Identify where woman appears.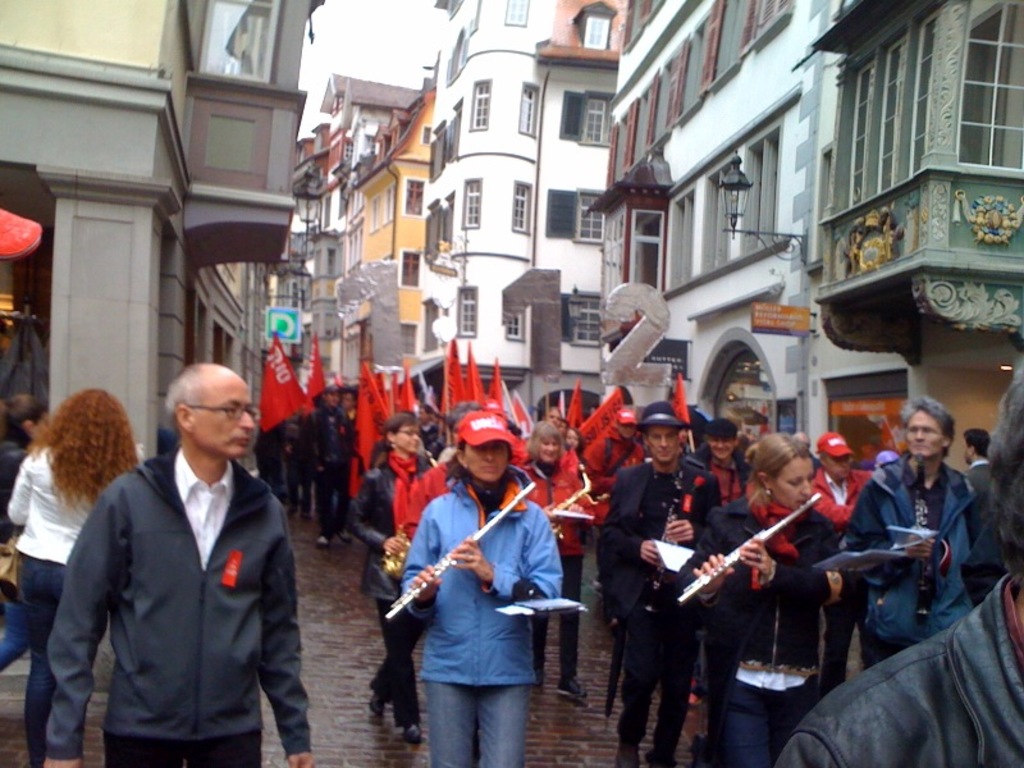
Appears at 684, 430, 849, 767.
